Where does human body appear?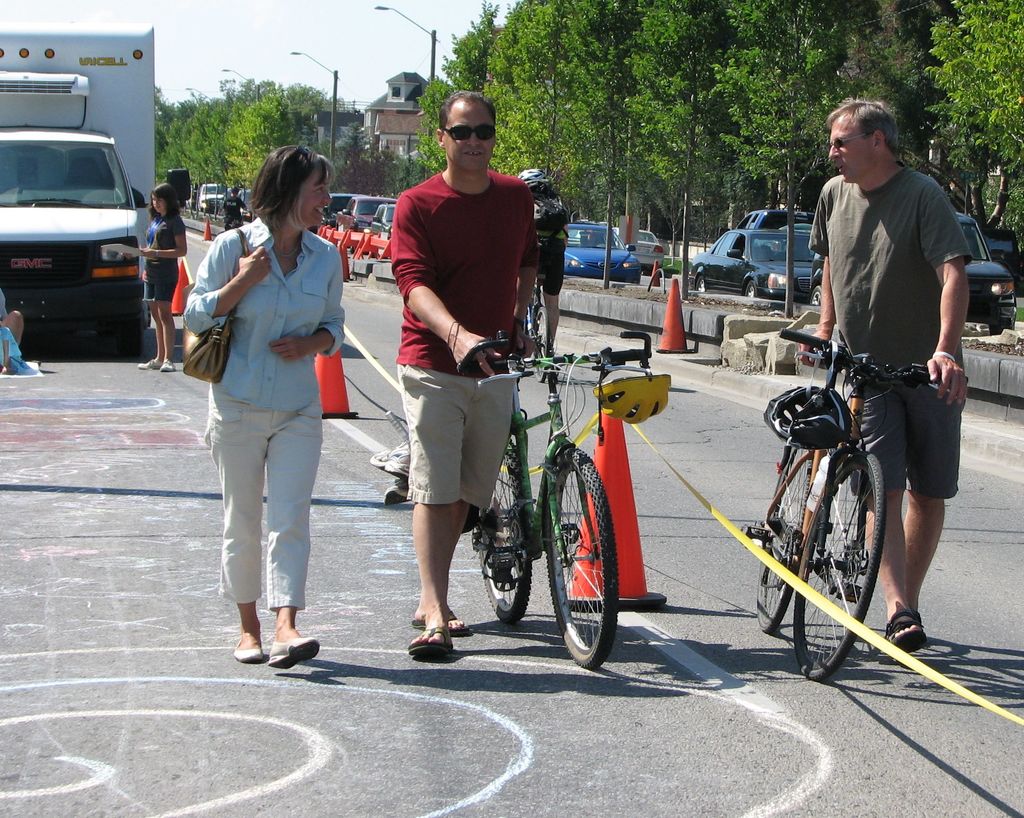
Appears at box=[136, 206, 182, 373].
